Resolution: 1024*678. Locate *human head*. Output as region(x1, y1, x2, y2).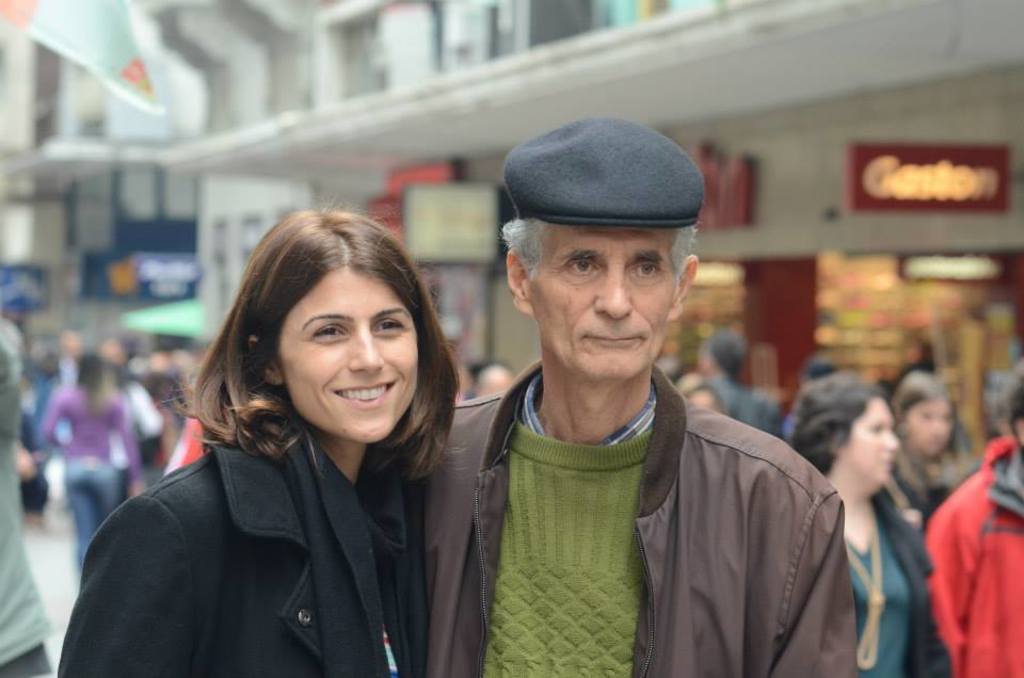
region(796, 371, 898, 496).
